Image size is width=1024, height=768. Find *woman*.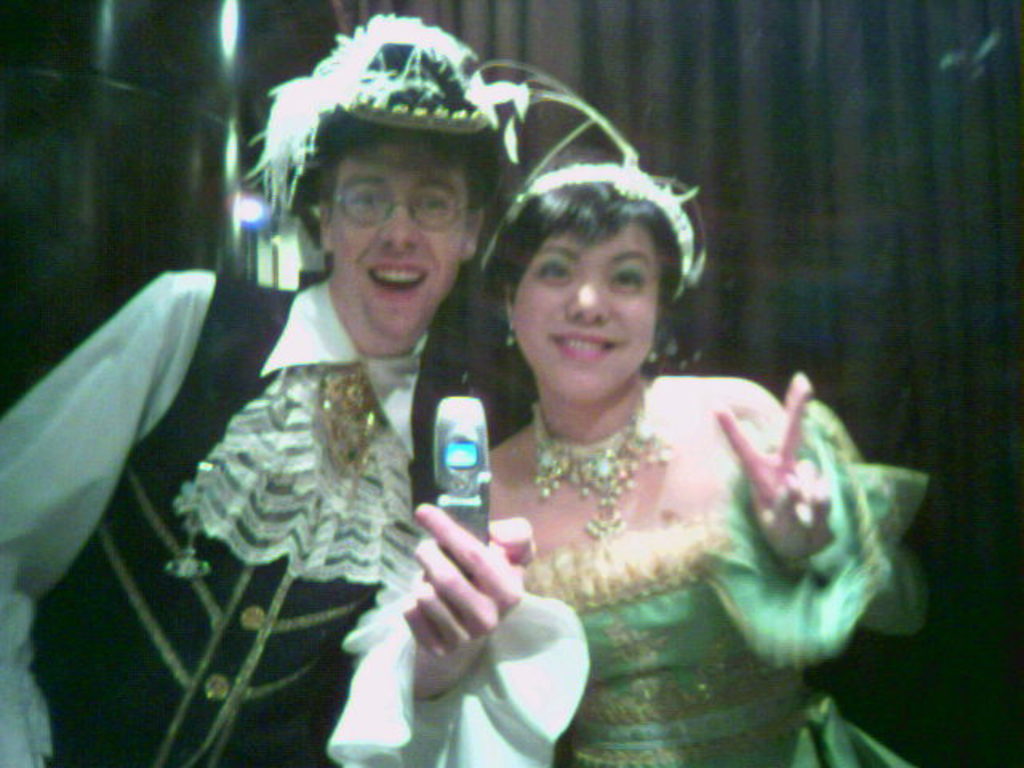
493, 152, 933, 766.
